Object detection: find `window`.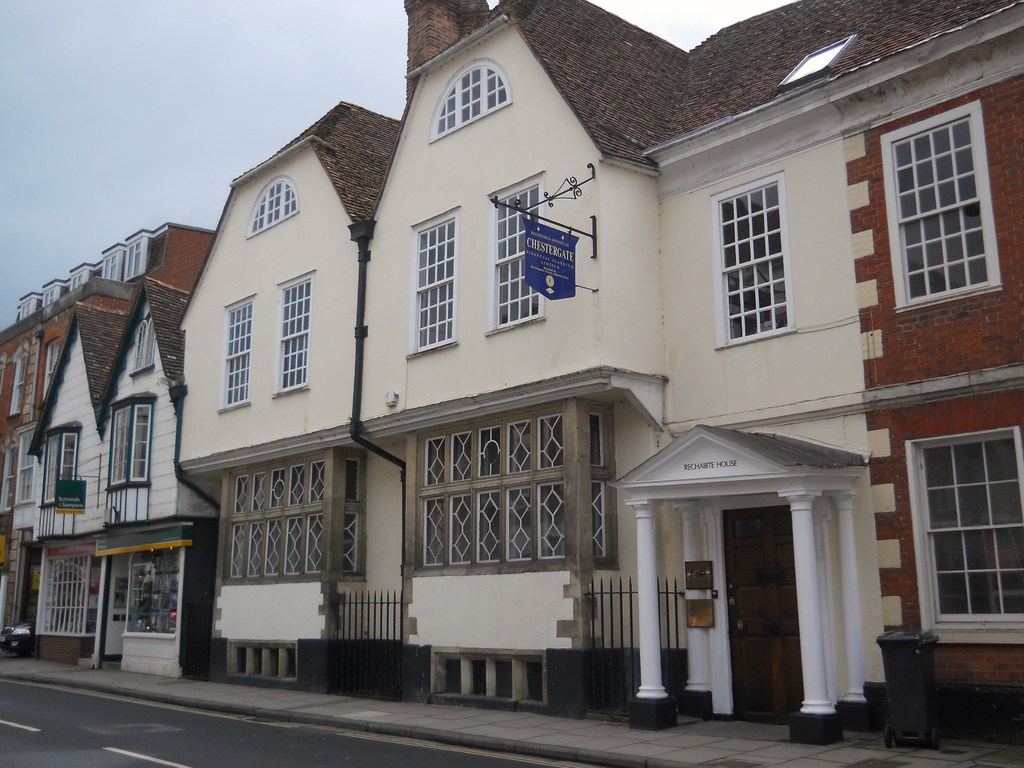
15,294,36,323.
